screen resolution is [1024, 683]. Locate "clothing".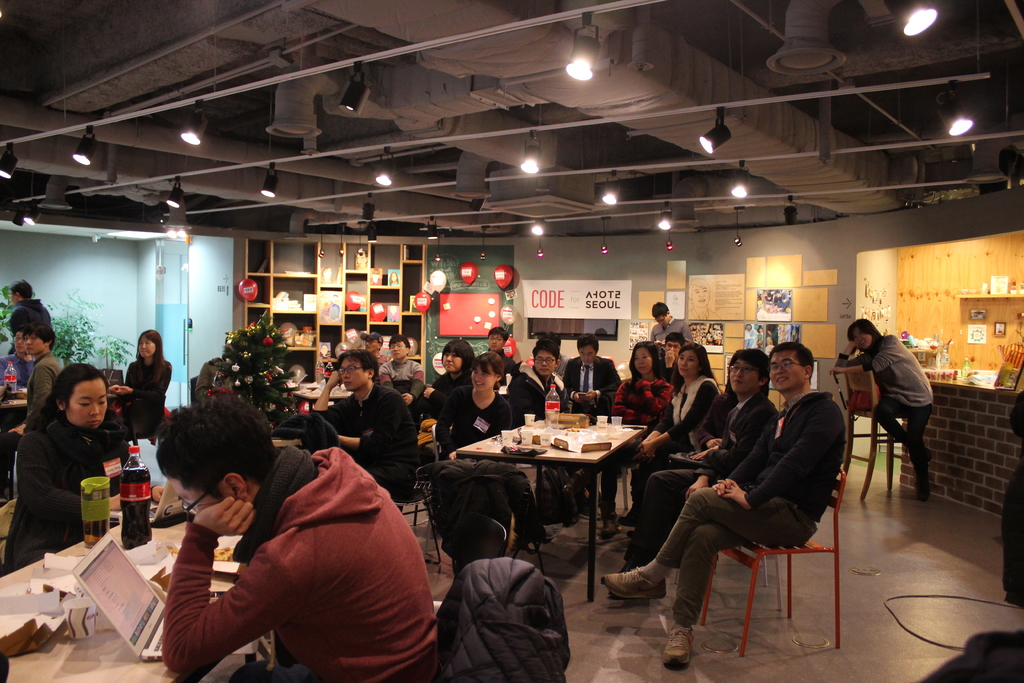
(648, 386, 849, 623).
